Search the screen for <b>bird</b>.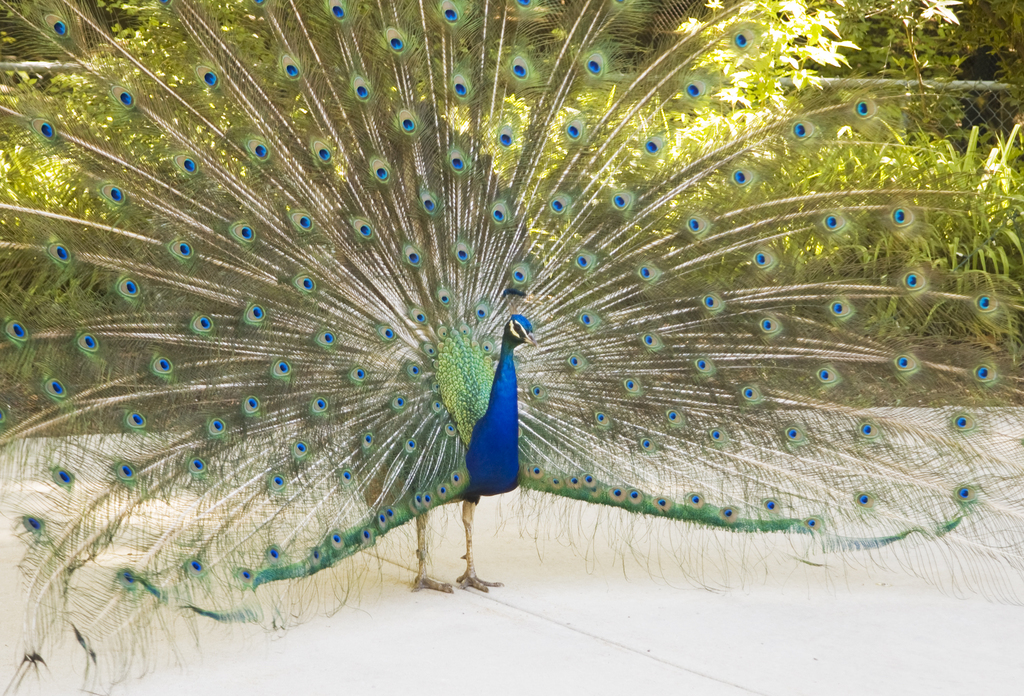
Found at [0,0,1023,617].
